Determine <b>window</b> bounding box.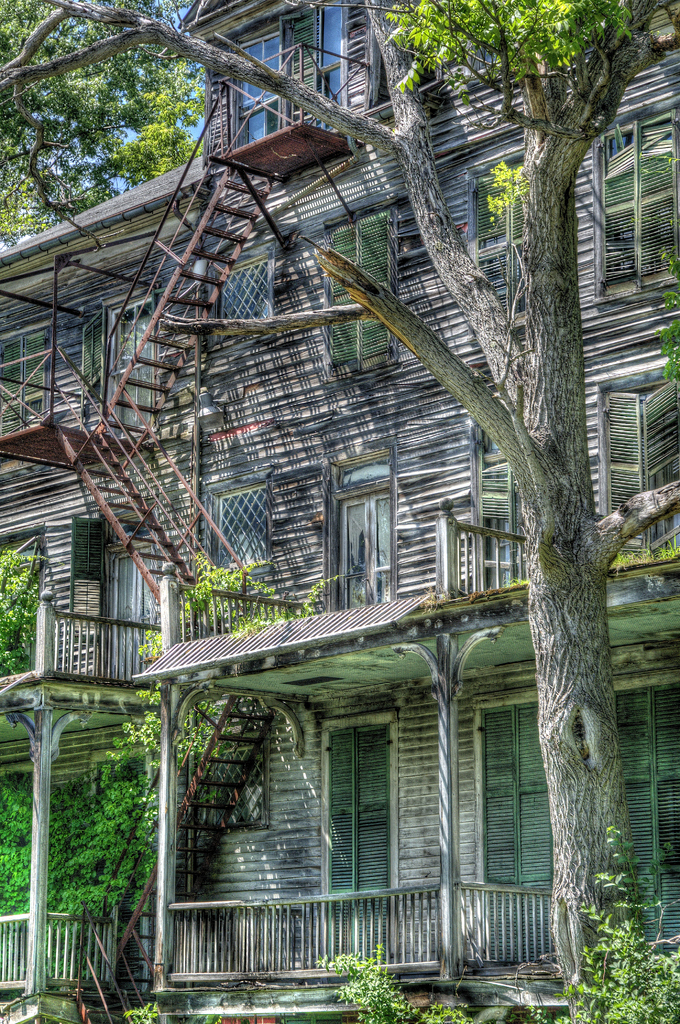
Determined: left=604, top=382, right=679, bottom=554.
